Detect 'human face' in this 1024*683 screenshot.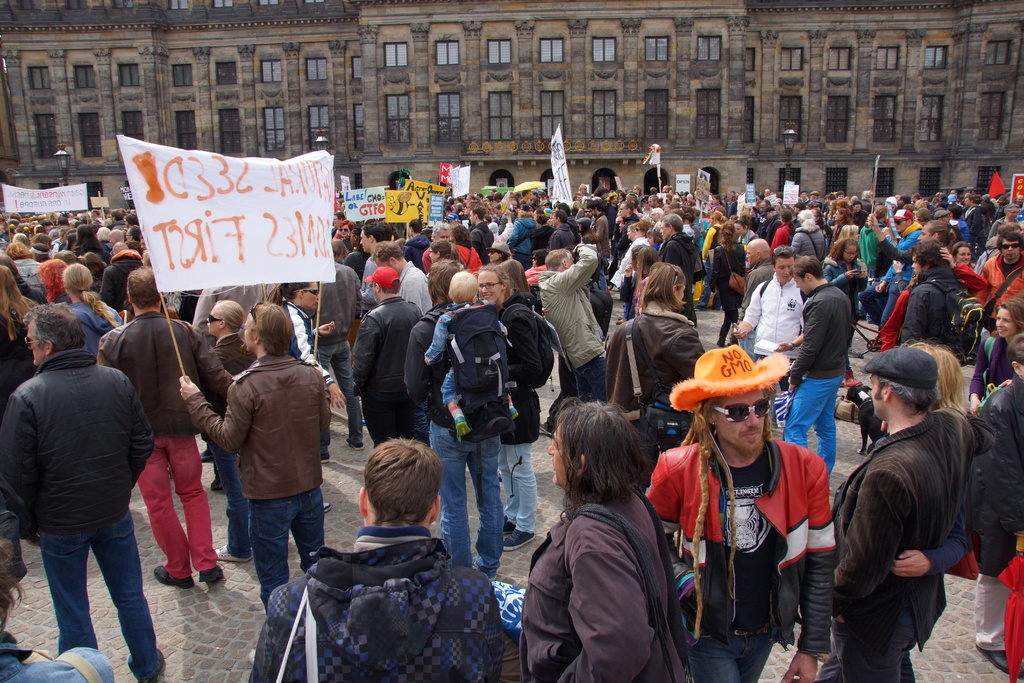
Detection: left=204, top=306, right=223, bottom=340.
